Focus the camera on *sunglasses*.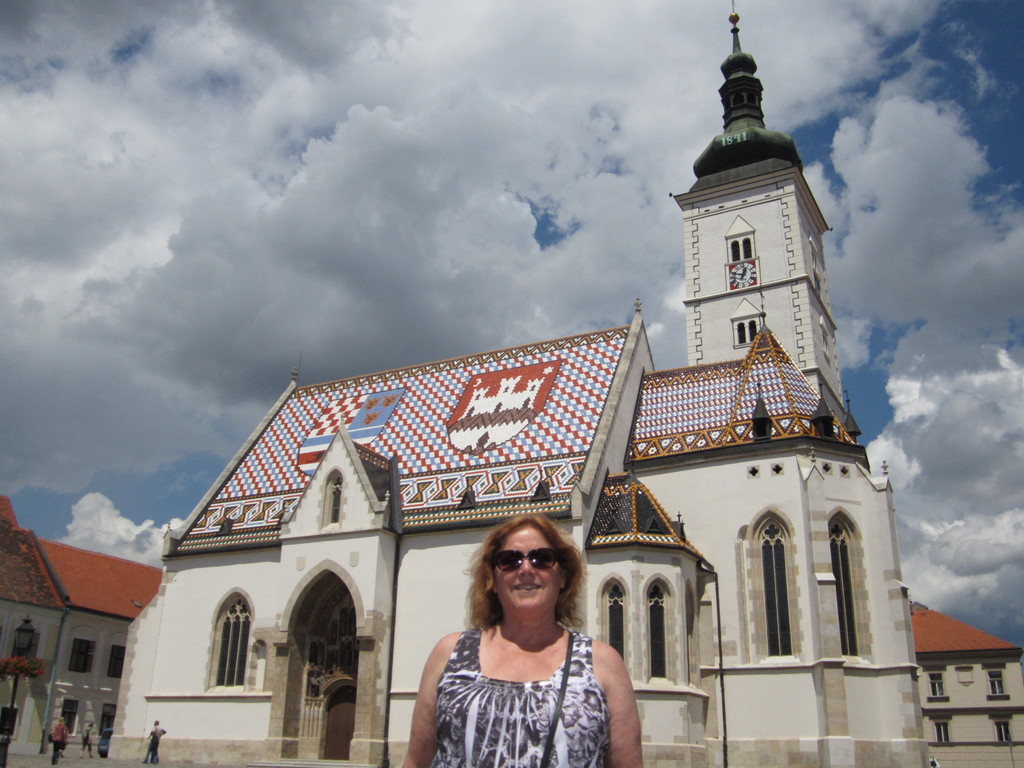
Focus region: (484, 550, 566, 577).
